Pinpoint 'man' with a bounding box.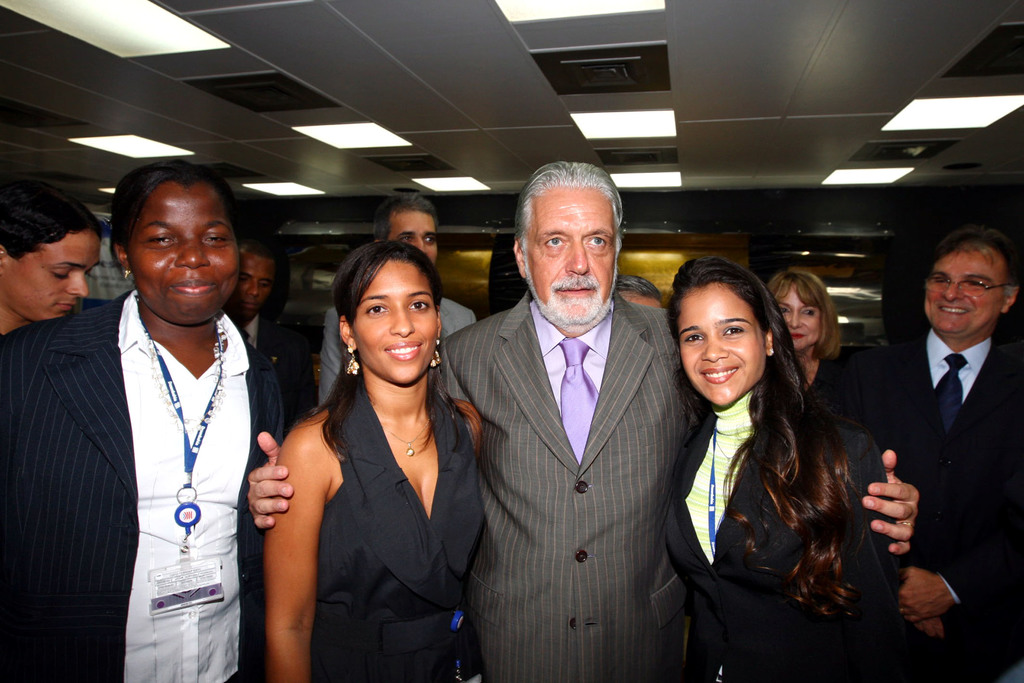
Rect(247, 160, 920, 682).
